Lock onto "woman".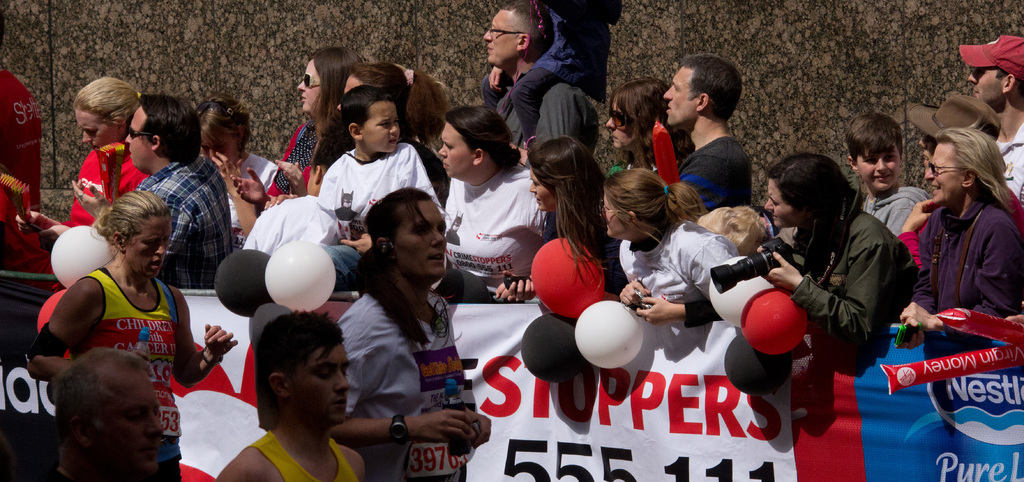
Locked: BBox(195, 100, 278, 251).
